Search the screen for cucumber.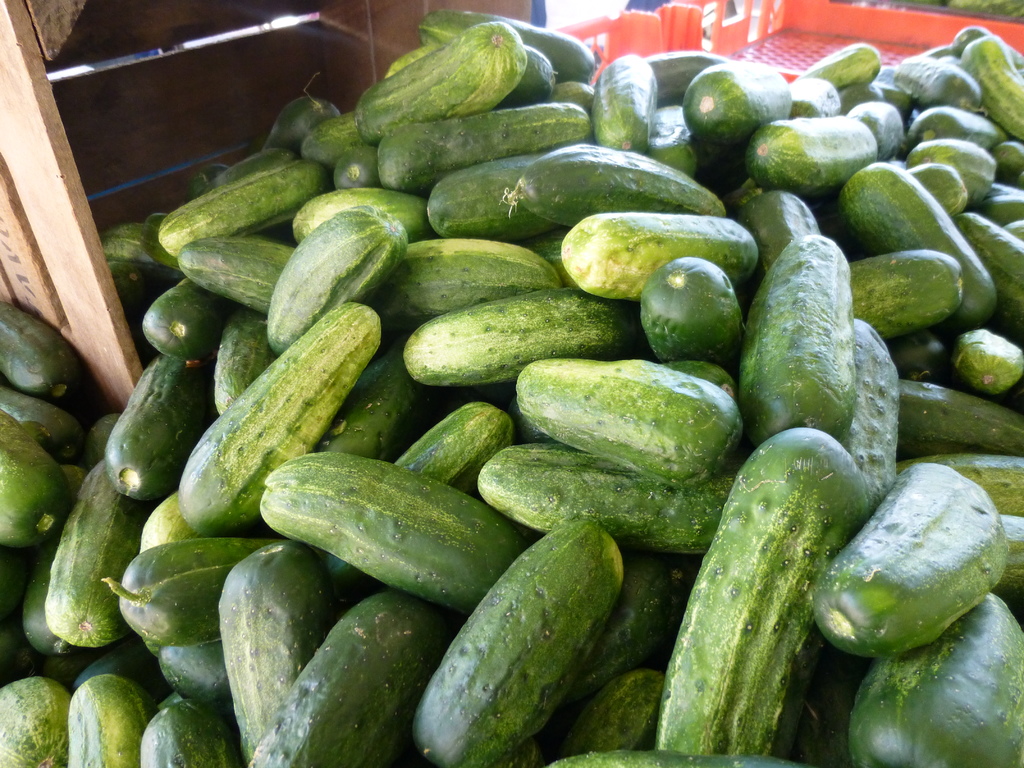
Found at 409/515/625/767.
